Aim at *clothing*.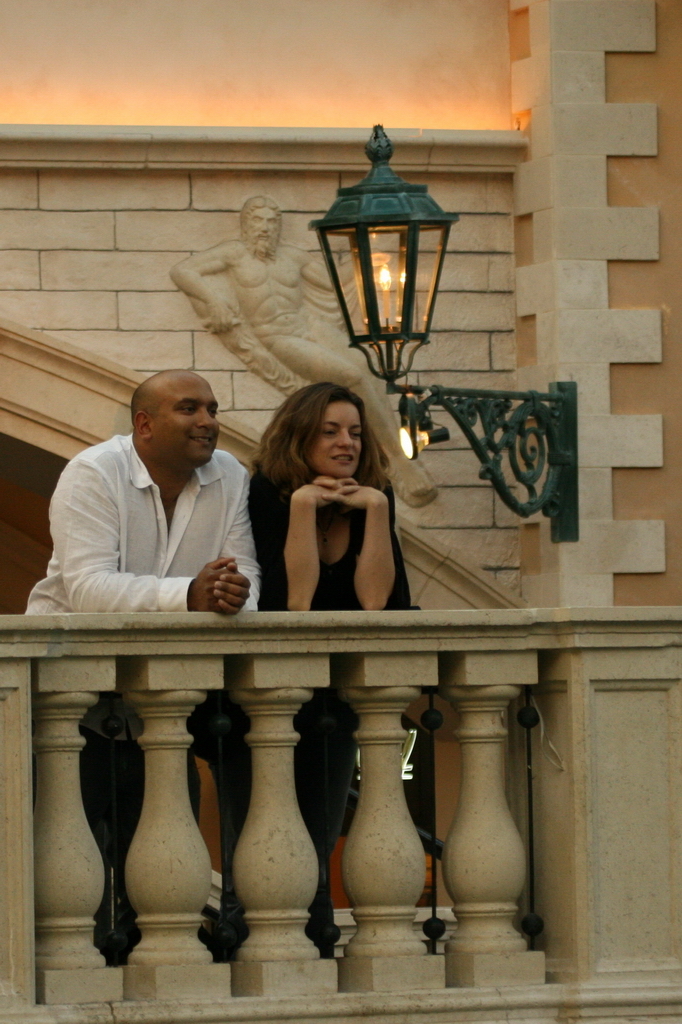
Aimed at left=256, top=459, right=416, bottom=961.
